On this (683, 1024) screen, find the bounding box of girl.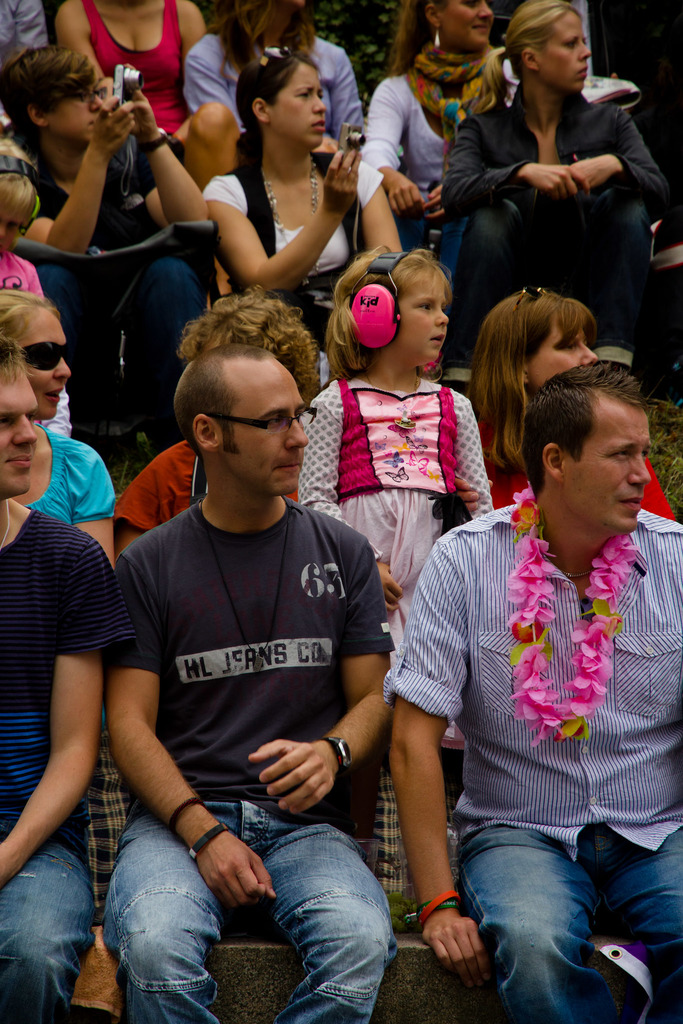
Bounding box: BBox(208, 44, 397, 299).
